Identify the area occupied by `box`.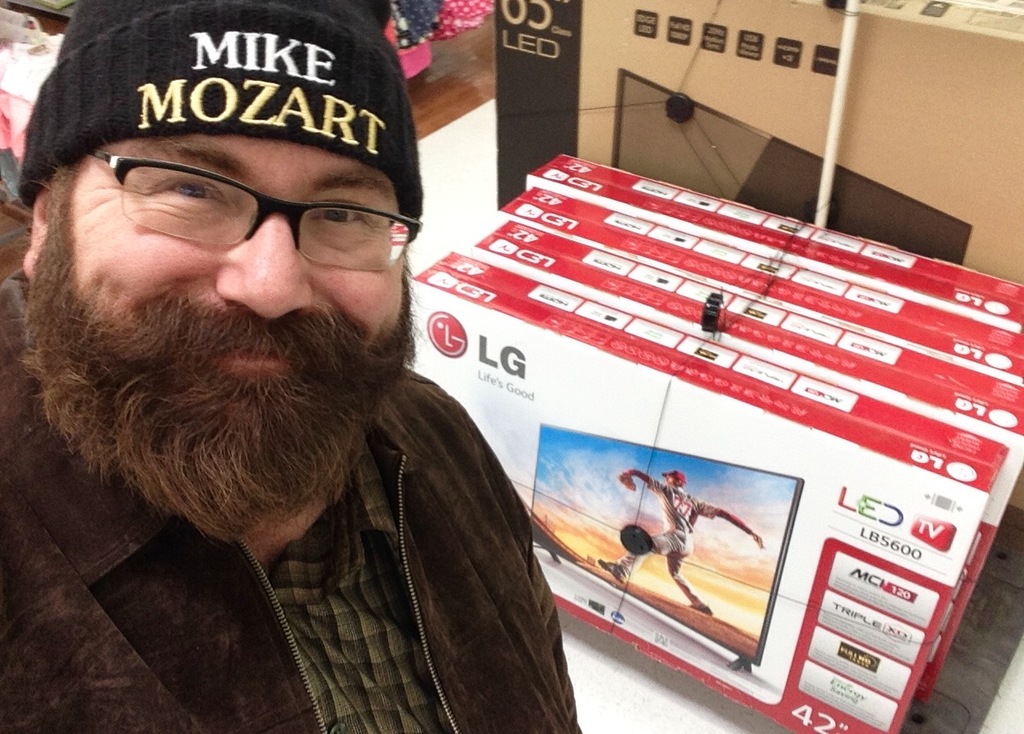
Area: crop(470, 221, 1023, 710).
